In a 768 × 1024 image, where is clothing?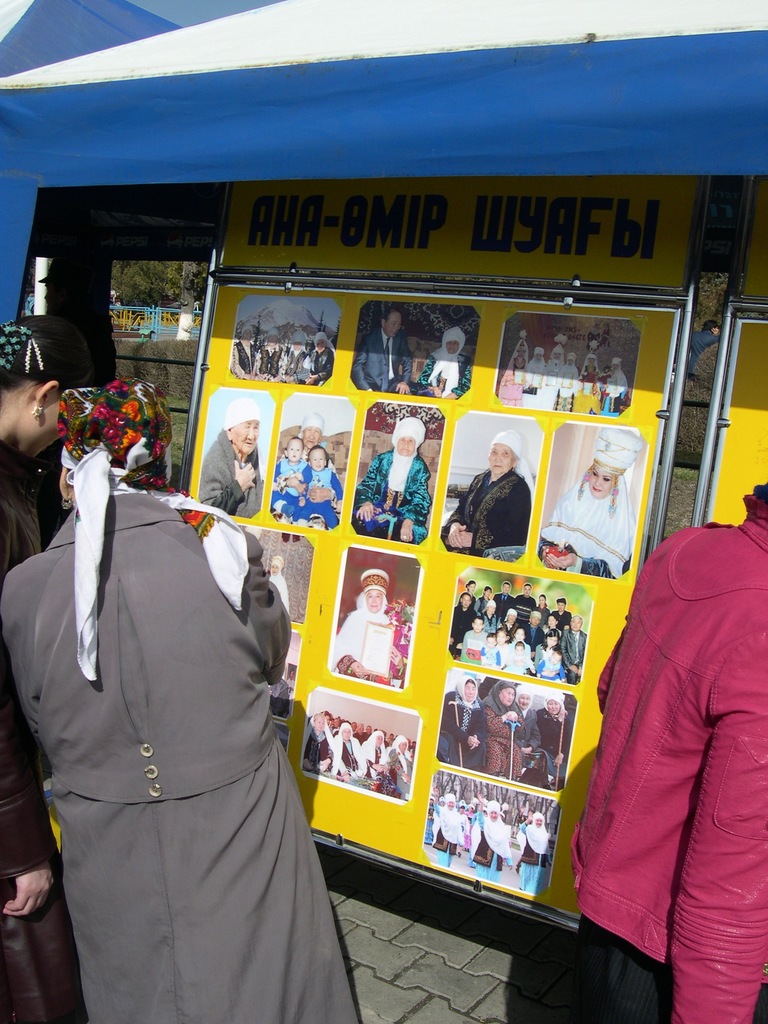
384:745:413:799.
